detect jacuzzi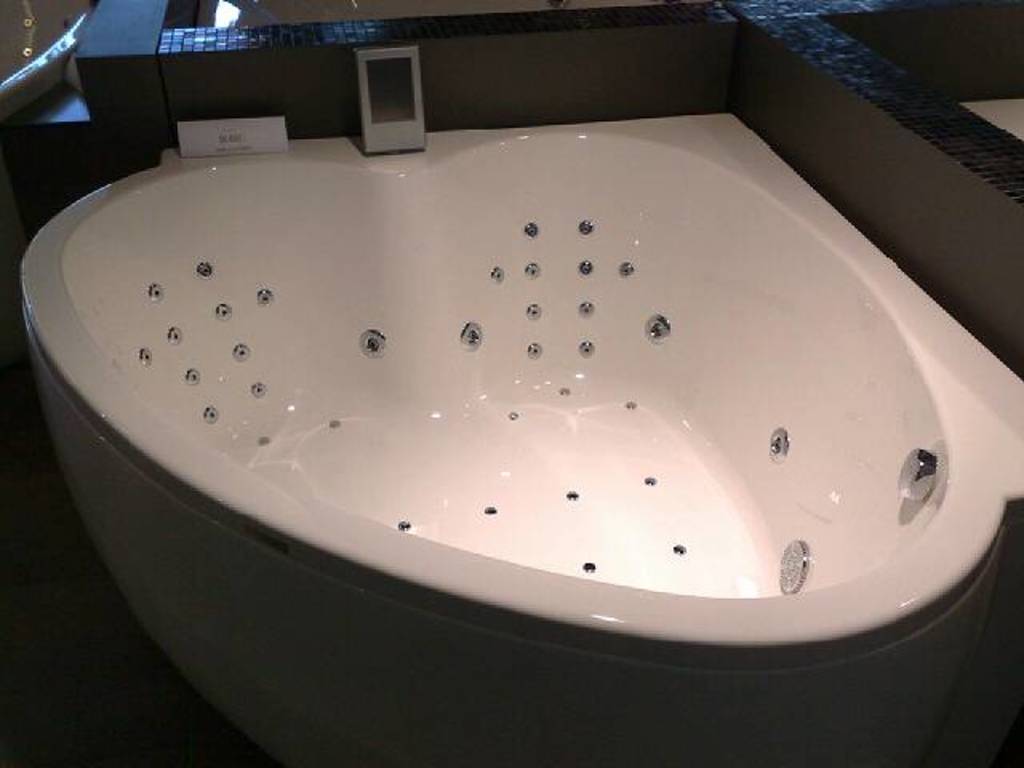
rect(14, 115, 1022, 766)
